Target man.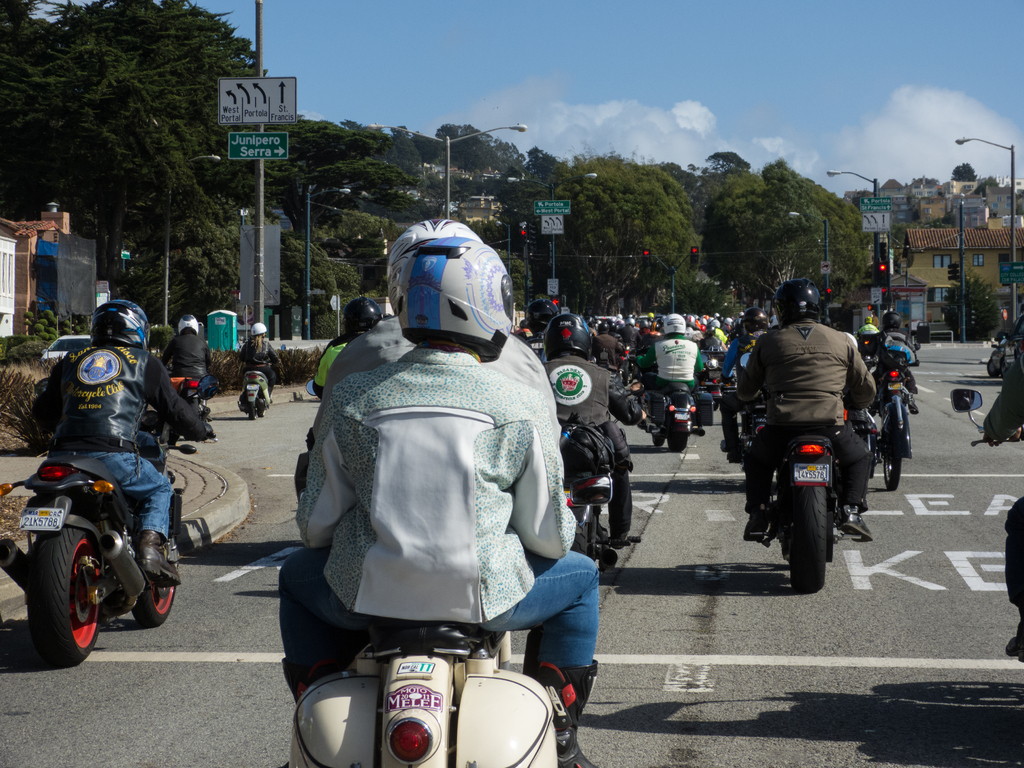
Target region: x1=718, y1=305, x2=775, y2=447.
